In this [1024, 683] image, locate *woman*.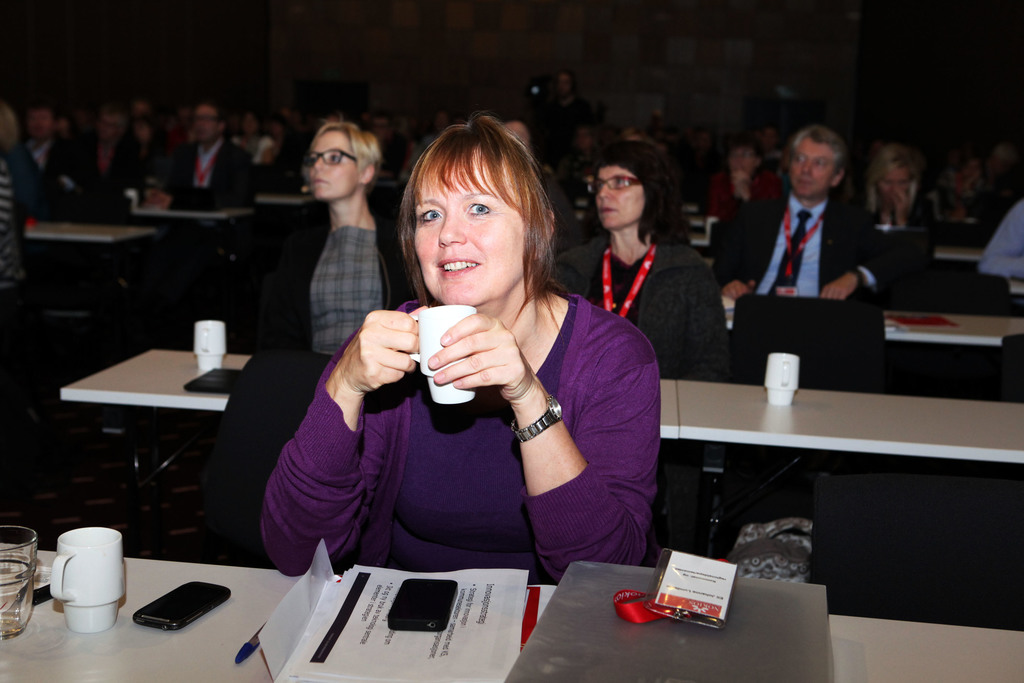
Bounding box: l=548, t=143, r=735, b=393.
